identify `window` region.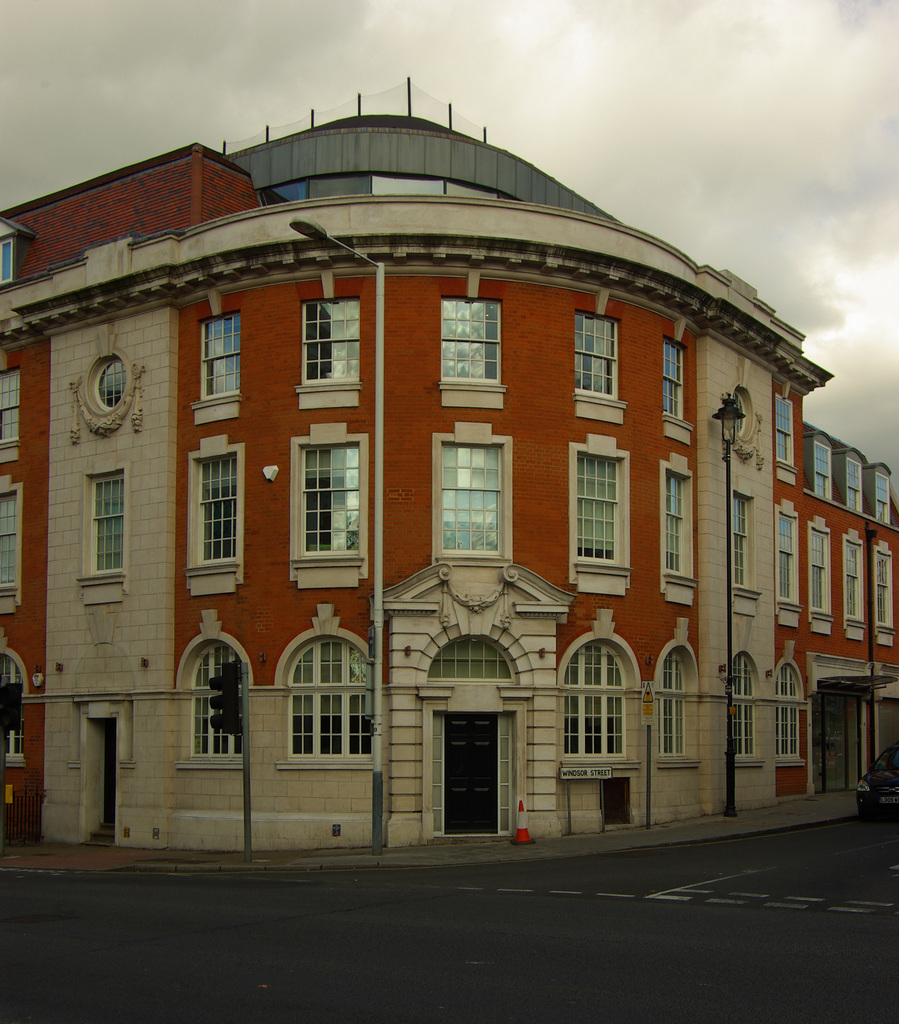
Region: {"x1": 773, "y1": 383, "x2": 797, "y2": 468}.
